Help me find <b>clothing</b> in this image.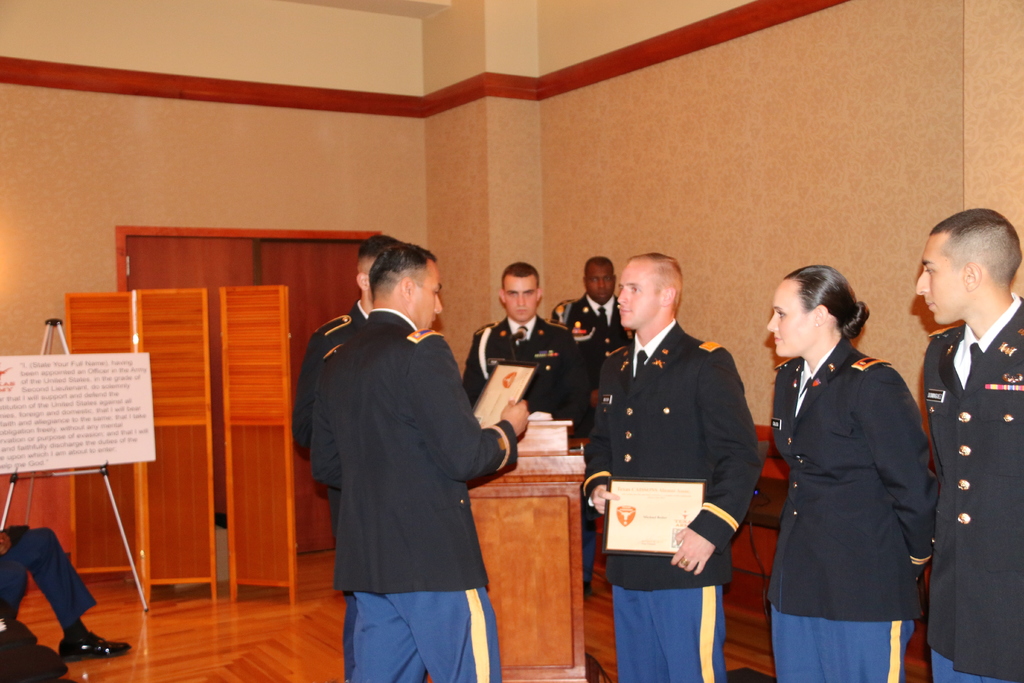
Found it: BBox(772, 338, 938, 682).
